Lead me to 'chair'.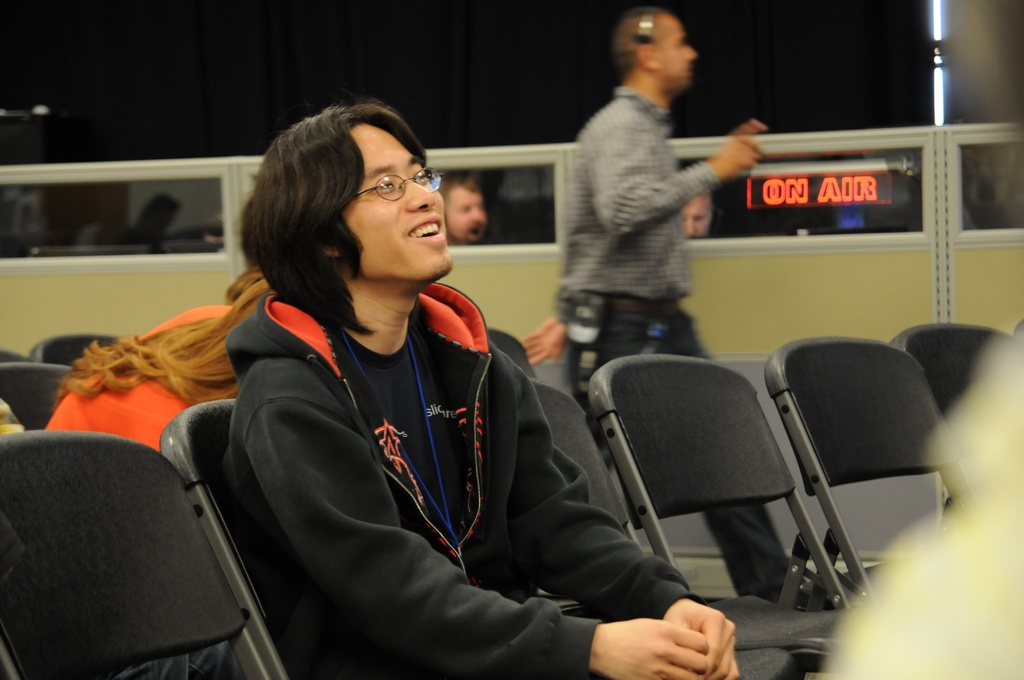
Lead to region(886, 320, 1019, 517).
